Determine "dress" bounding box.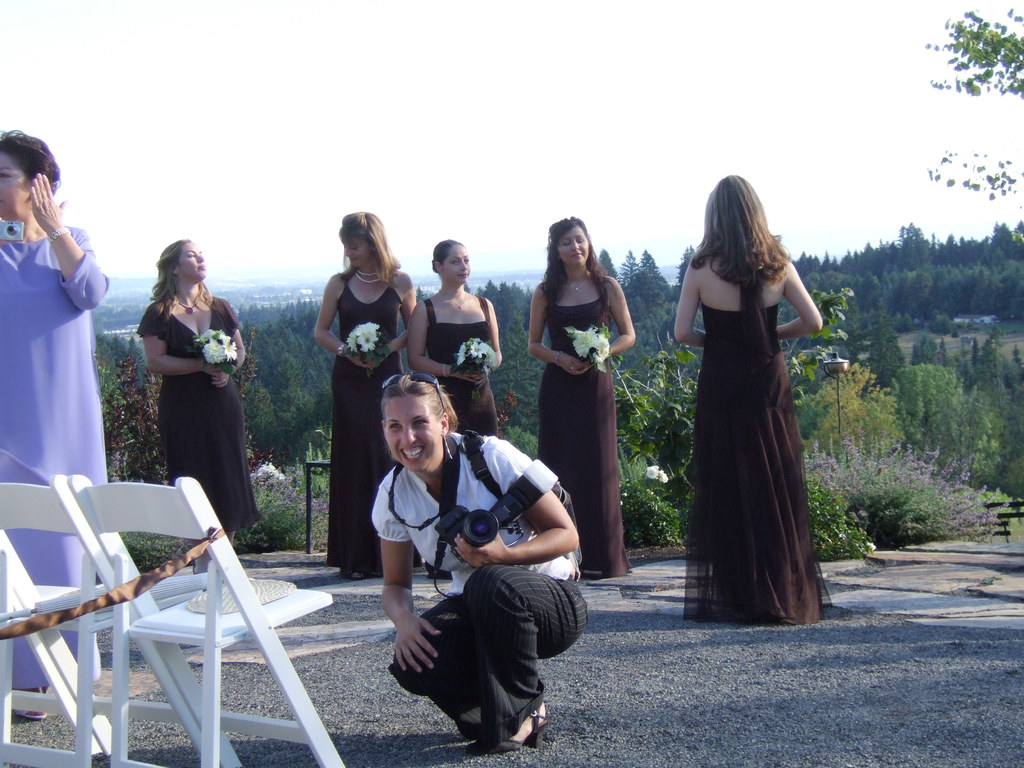
Determined: box(423, 295, 497, 442).
